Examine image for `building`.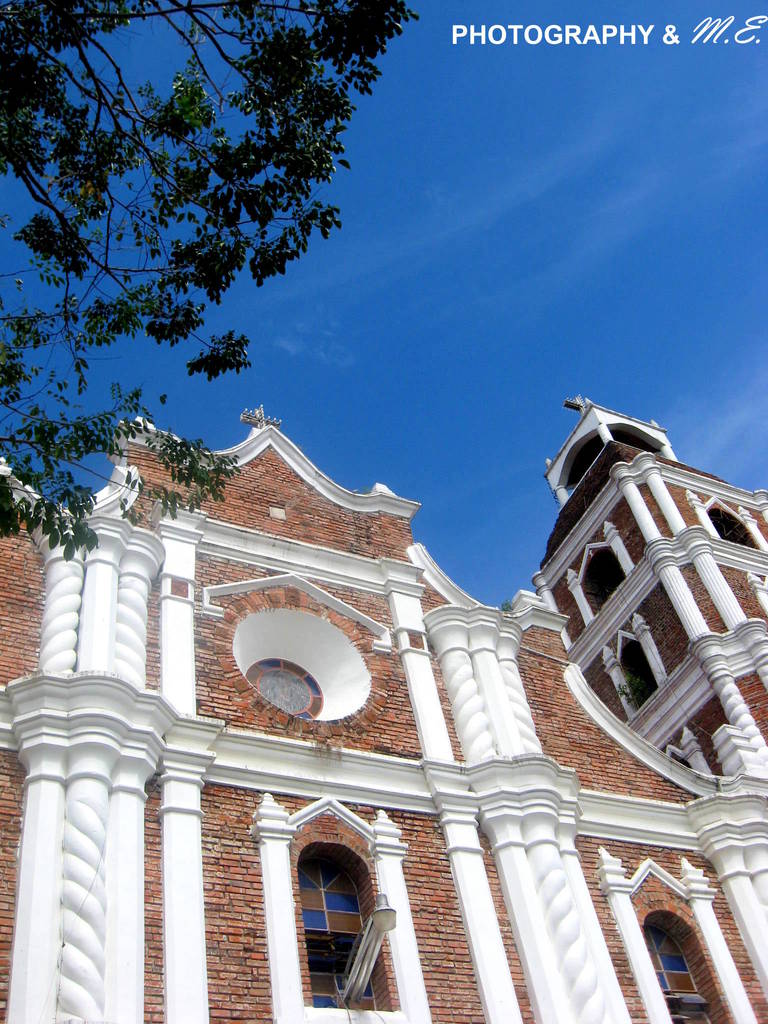
Examination result: (left=0, top=402, right=767, bottom=1023).
